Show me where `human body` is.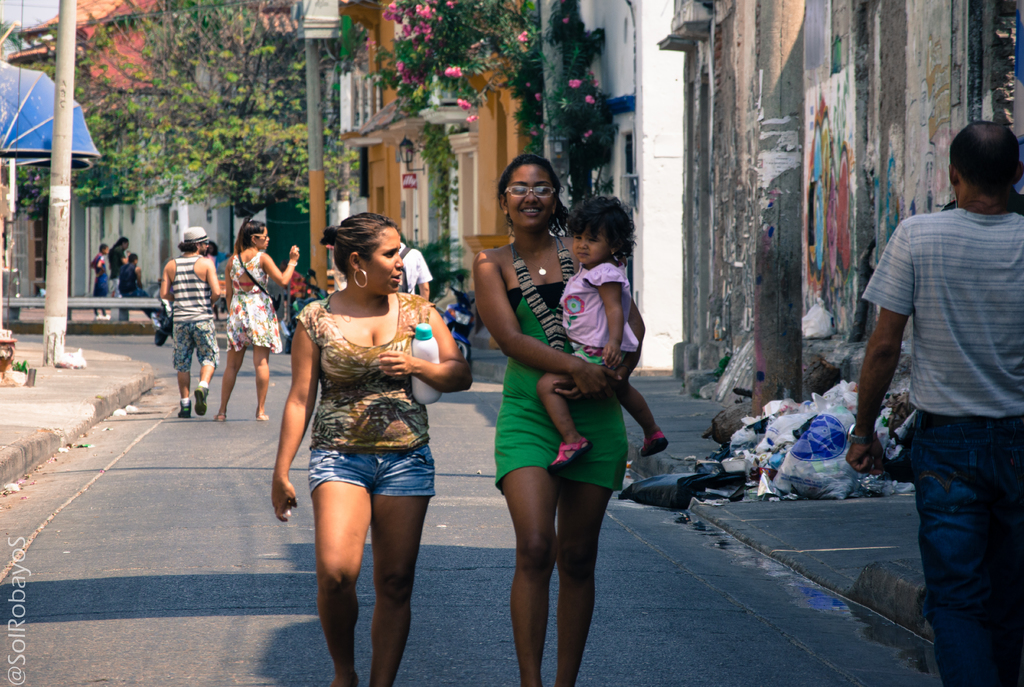
`human body` is at 157:228:217:416.
